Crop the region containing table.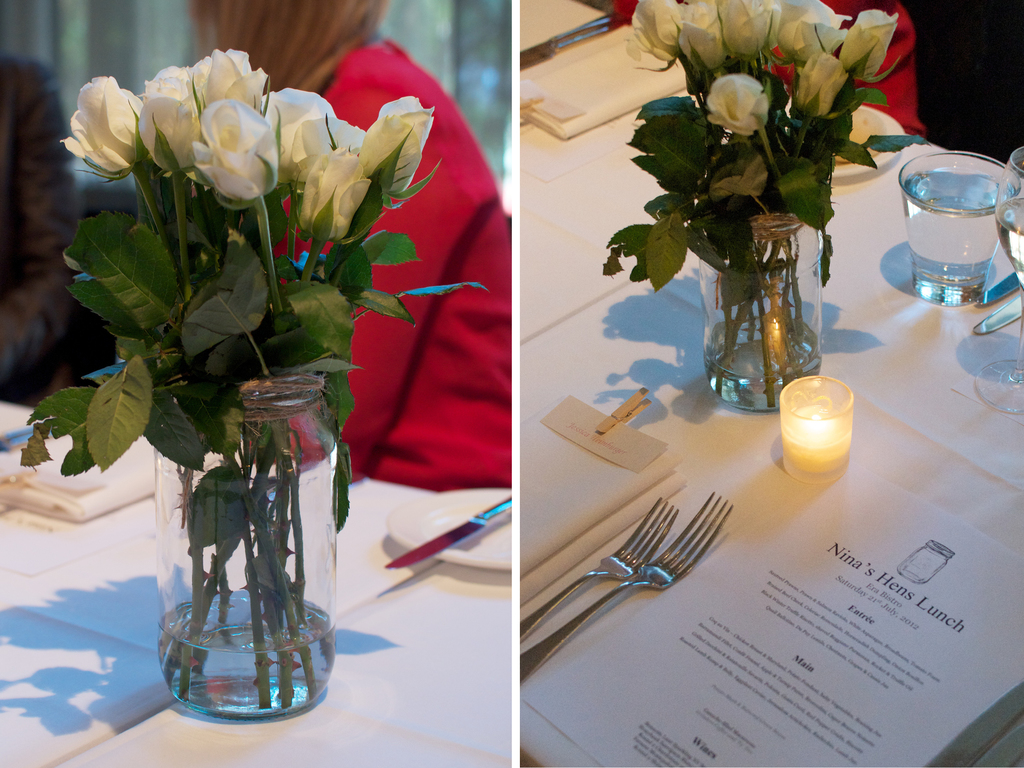
Crop region: <bbox>0, 398, 508, 767</bbox>.
